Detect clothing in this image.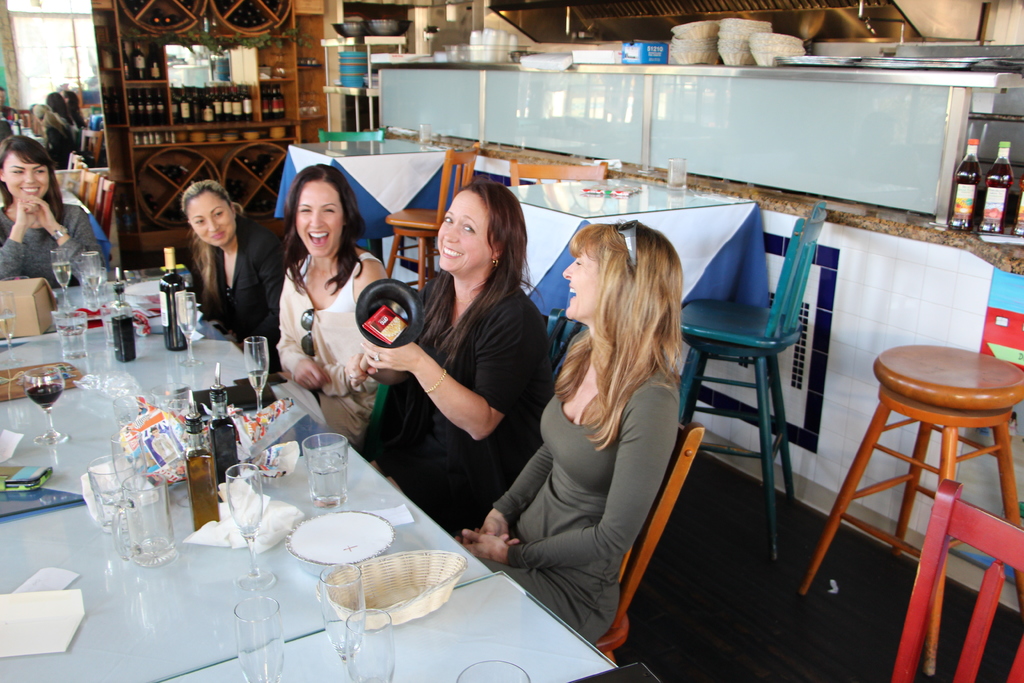
Detection: rect(367, 250, 534, 520).
